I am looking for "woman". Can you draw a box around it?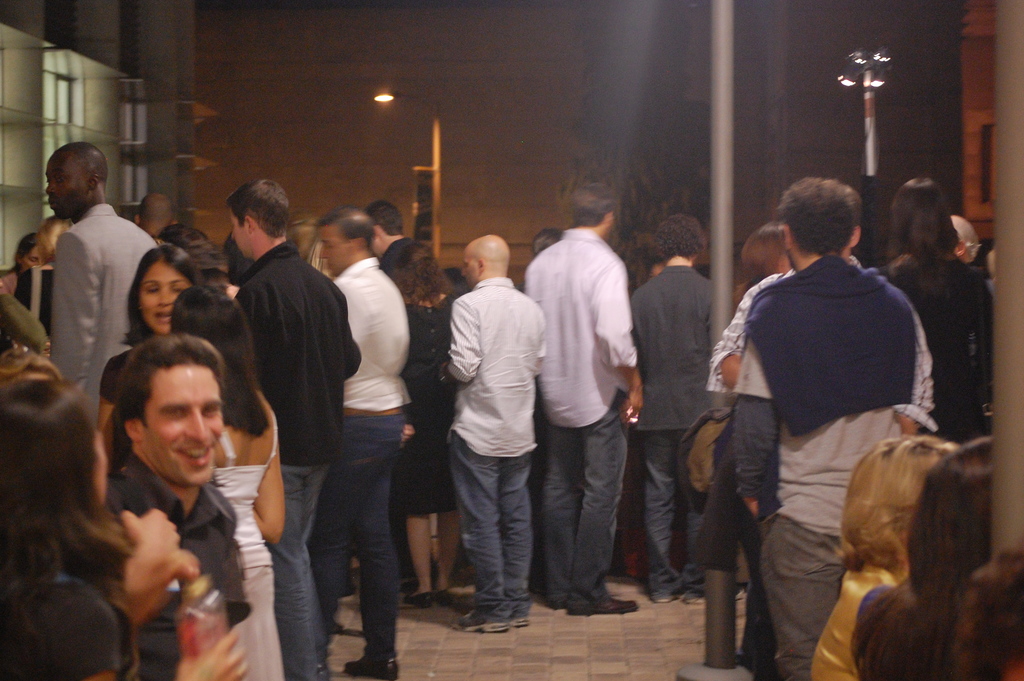
Sure, the bounding box is region(0, 371, 153, 680).
